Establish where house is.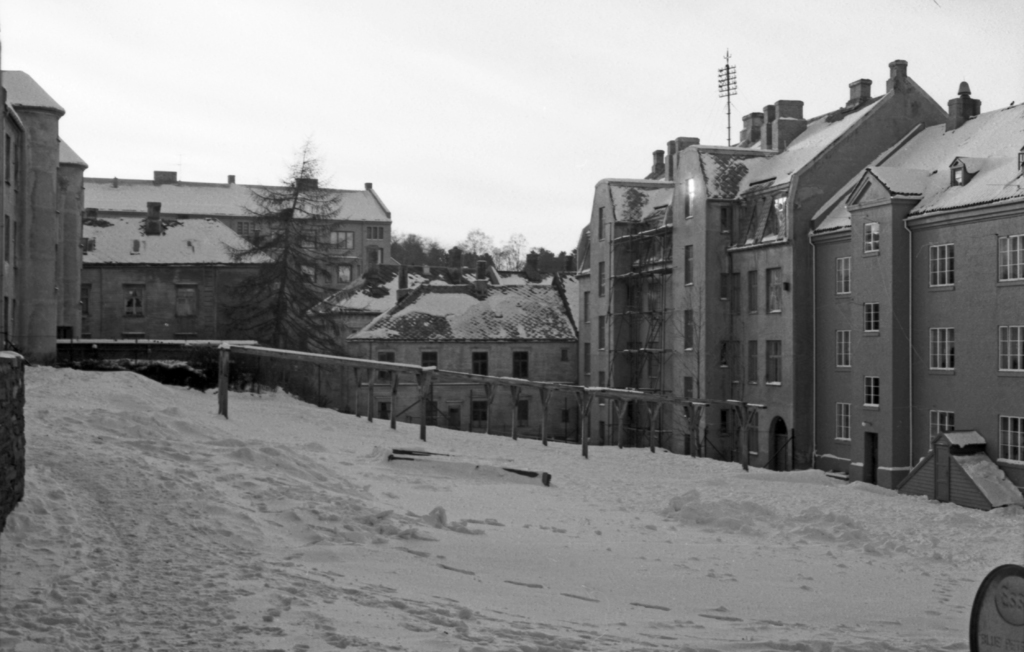
Established at [41,143,415,379].
